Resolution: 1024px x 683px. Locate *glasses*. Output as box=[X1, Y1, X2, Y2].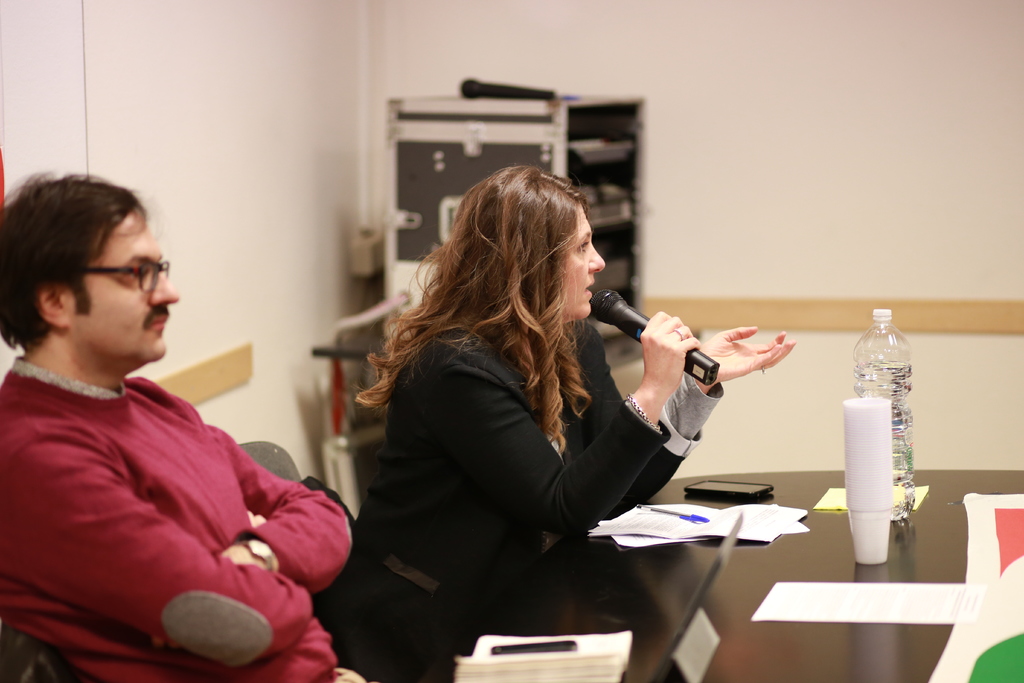
box=[56, 255, 175, 306].
